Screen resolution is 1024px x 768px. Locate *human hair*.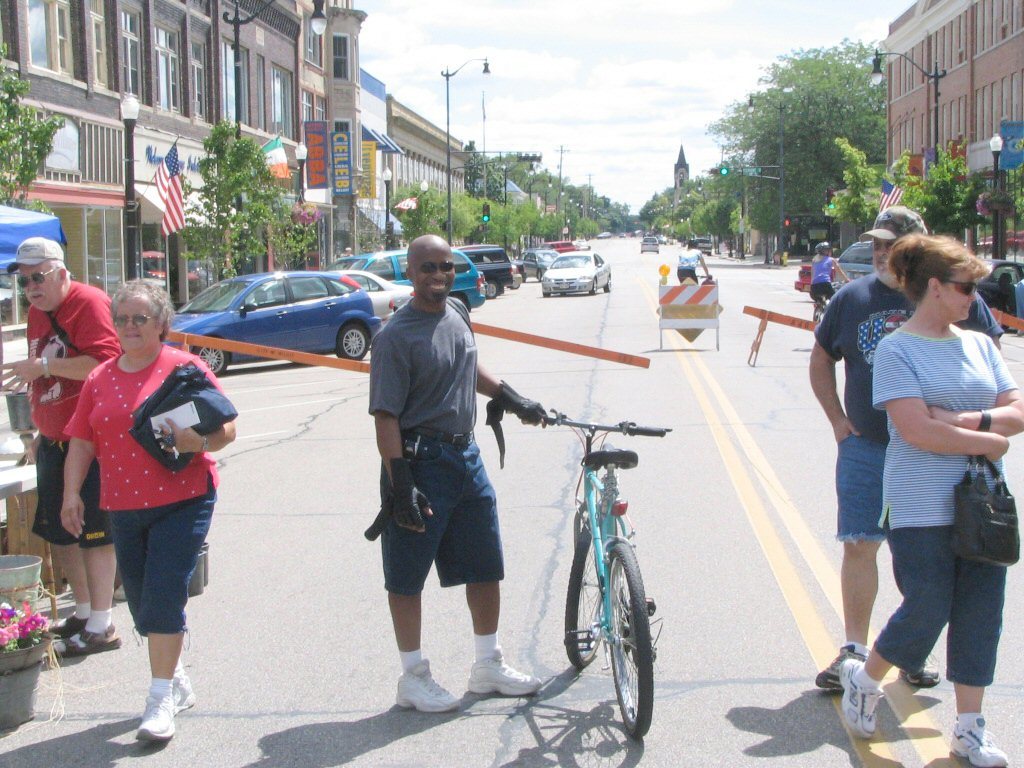
116, 275, 168, 340.
